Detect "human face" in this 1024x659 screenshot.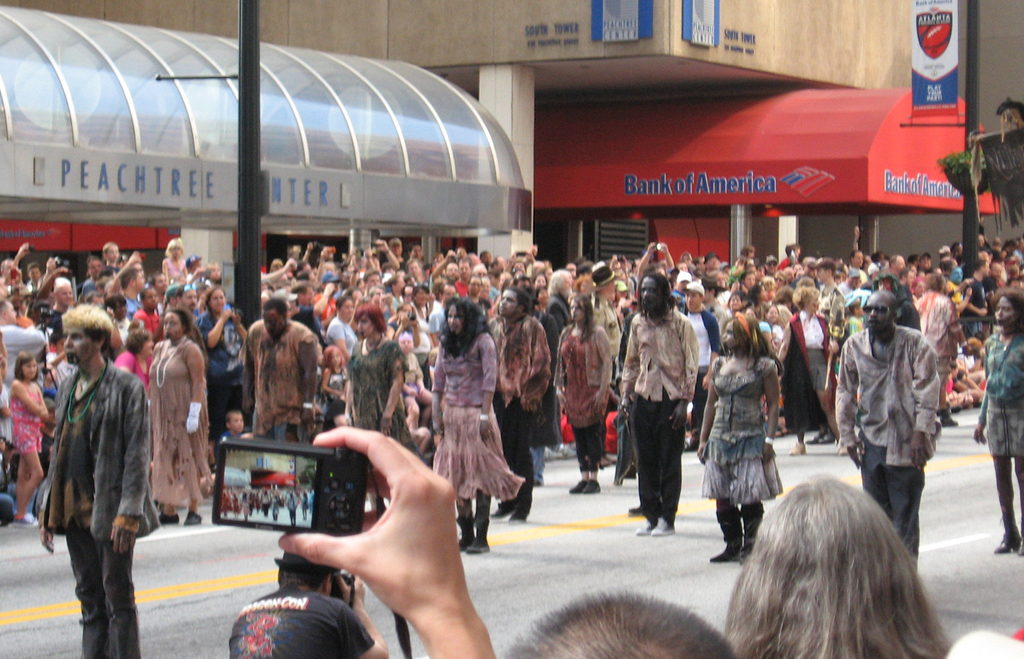
Detection: x1=263 y1=311 x2=284 y2=336.
